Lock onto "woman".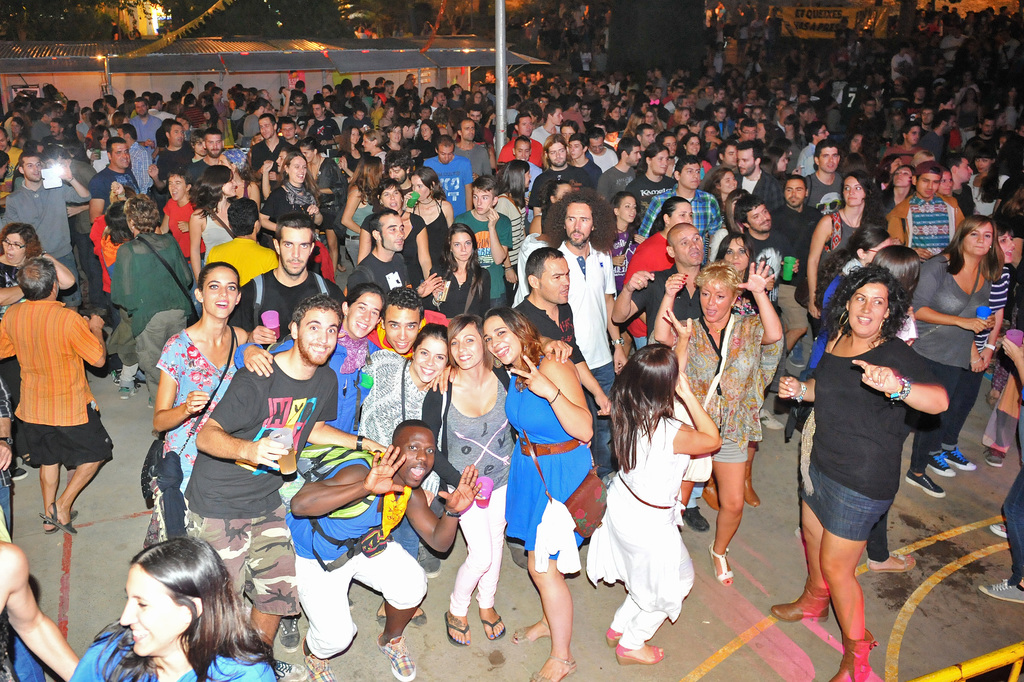
Locked: pyautogui.locateOnScreen(335, 121, 364, 188).
